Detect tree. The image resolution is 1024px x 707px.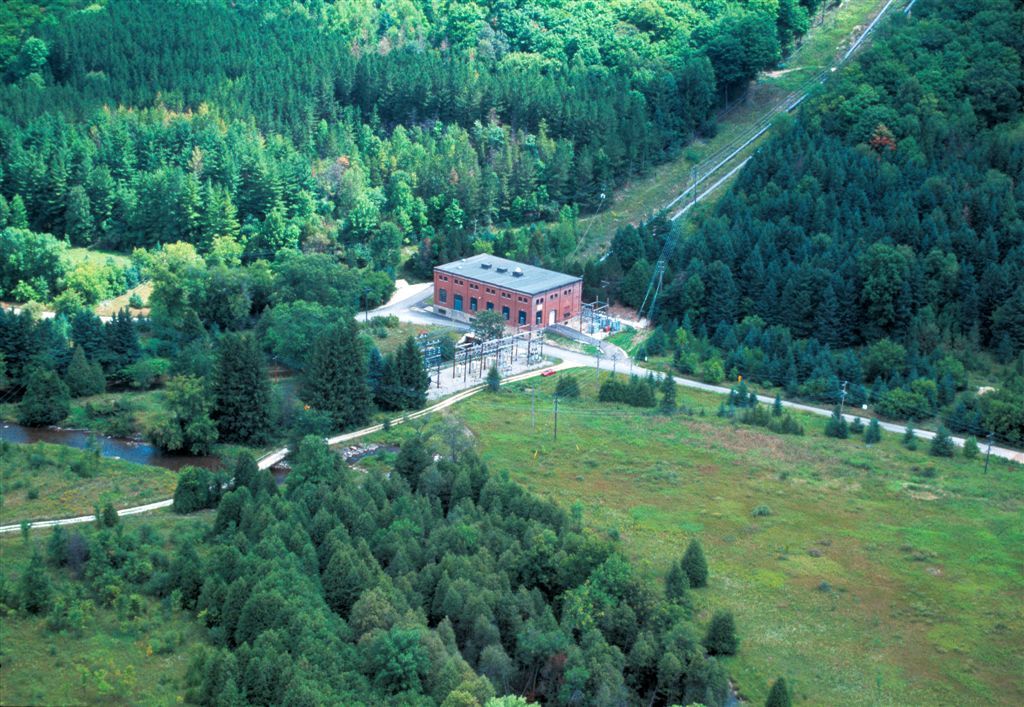
locate(837, 342, 856, 372).
